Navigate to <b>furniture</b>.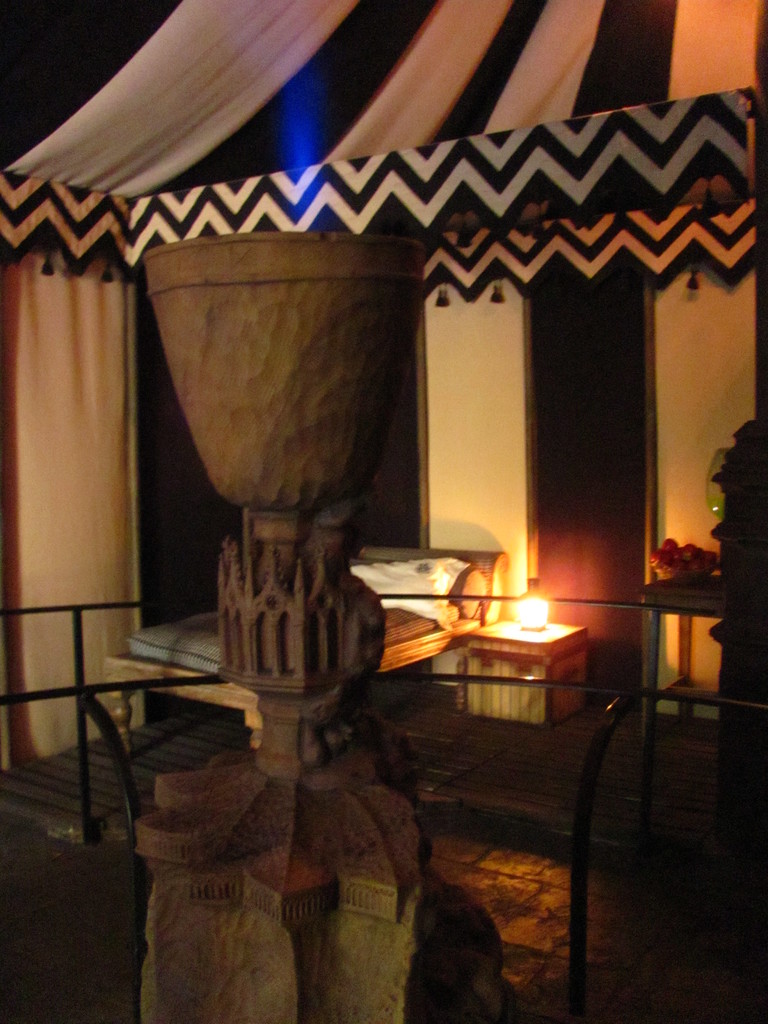
Navigation target: box=[449, 617, 588, 724].
